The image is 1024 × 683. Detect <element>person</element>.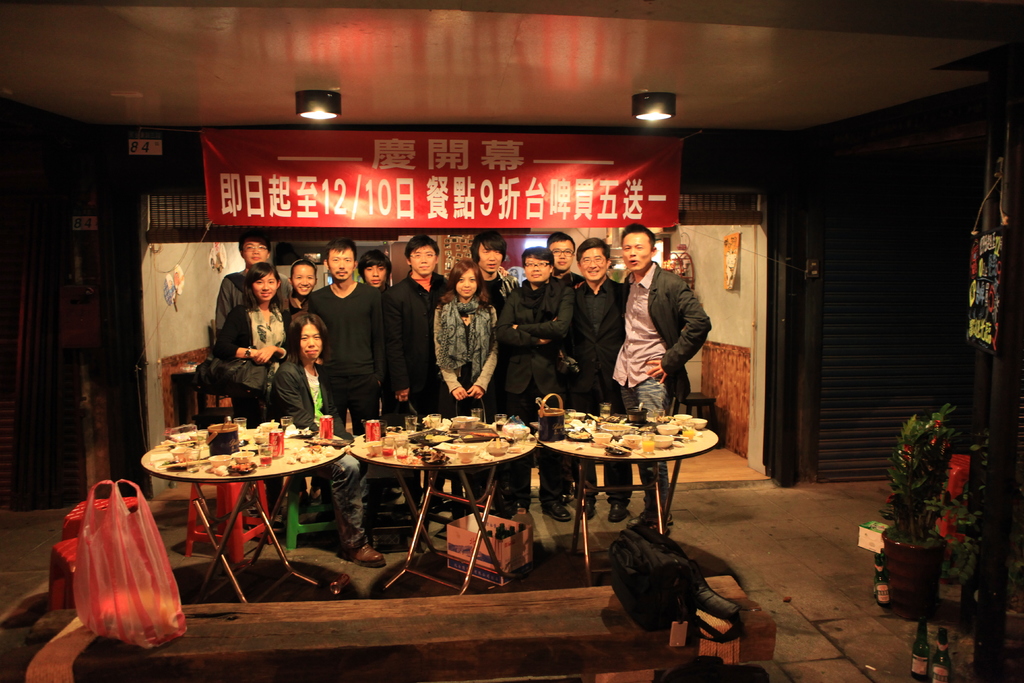
Detection: region(426, 260, 500, 440).
